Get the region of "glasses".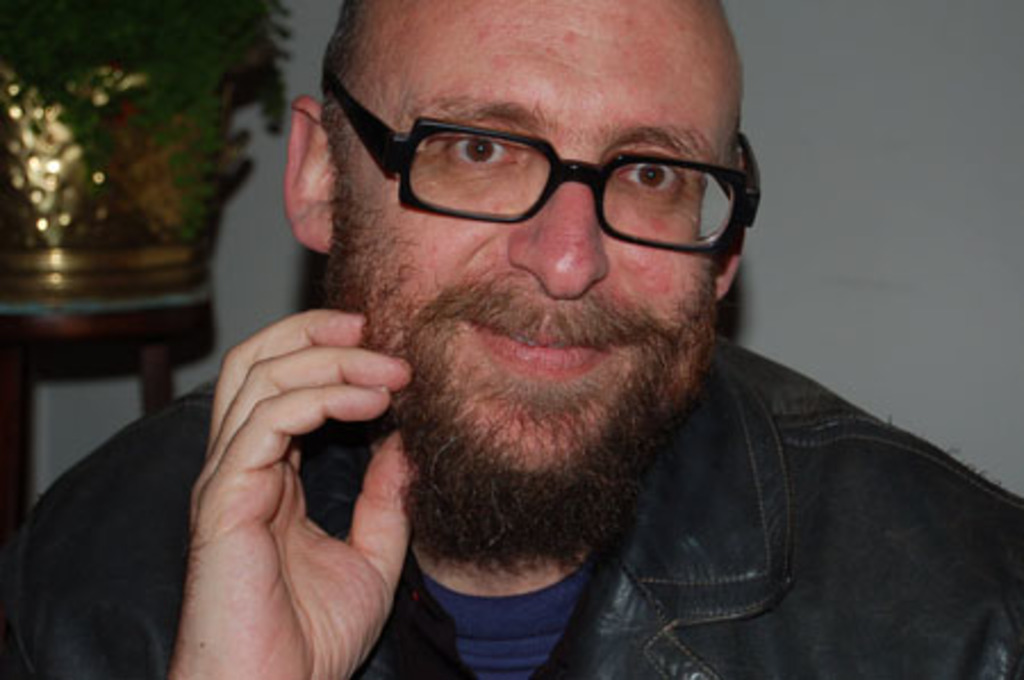
<region>323, 107, 758, 243</region>.
